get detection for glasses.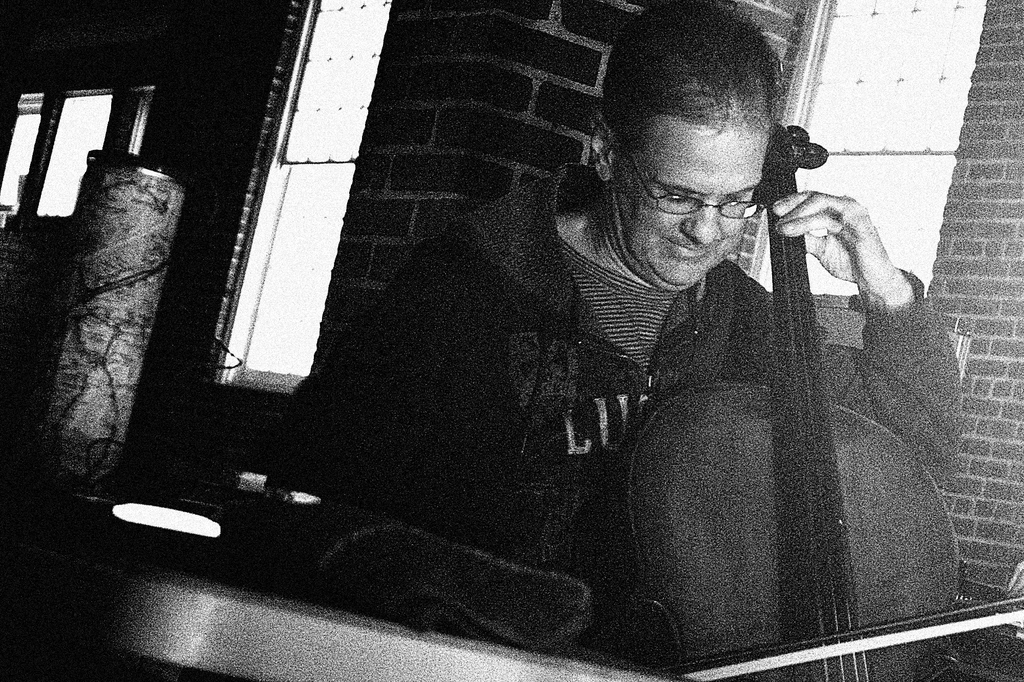
Detection: <bbox>610, 122, 774, 221</bbox>.
